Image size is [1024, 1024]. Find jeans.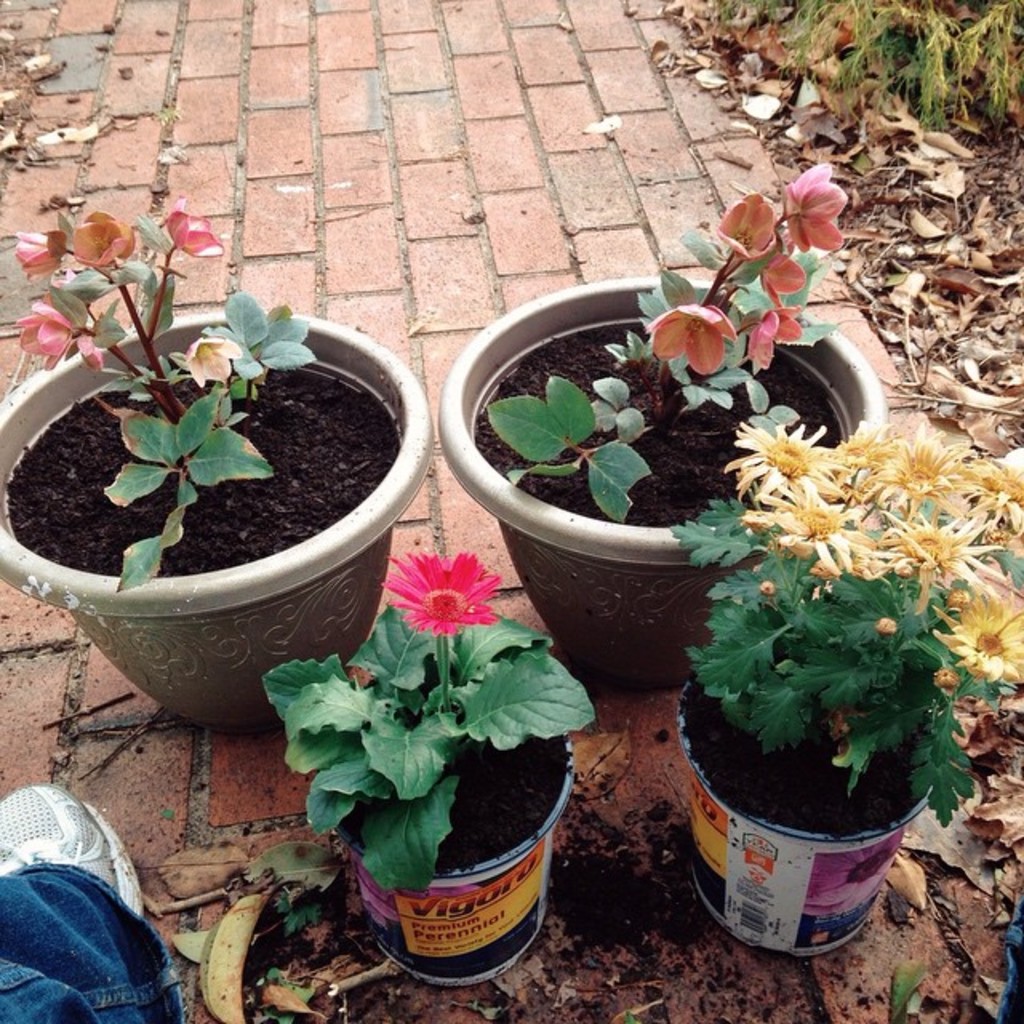
<region>3, 794, 160, 1021</region>.
